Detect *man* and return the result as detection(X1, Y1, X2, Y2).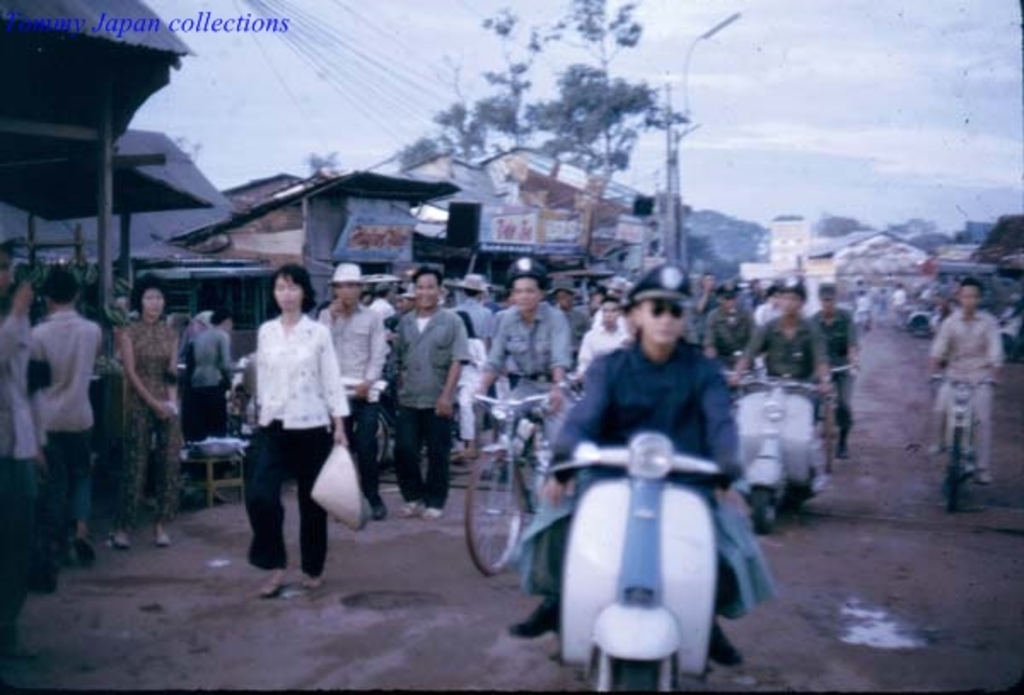
detection(389, 268, 469, 523).
